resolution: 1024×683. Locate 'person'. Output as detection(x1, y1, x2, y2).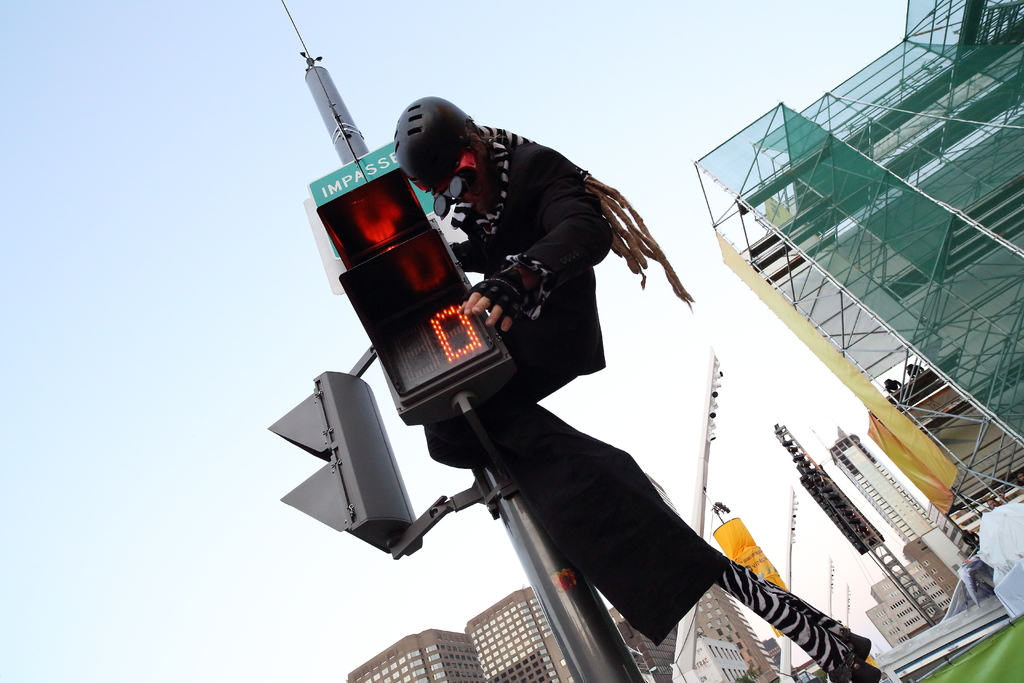
detection(392, 90, 880, 682).
